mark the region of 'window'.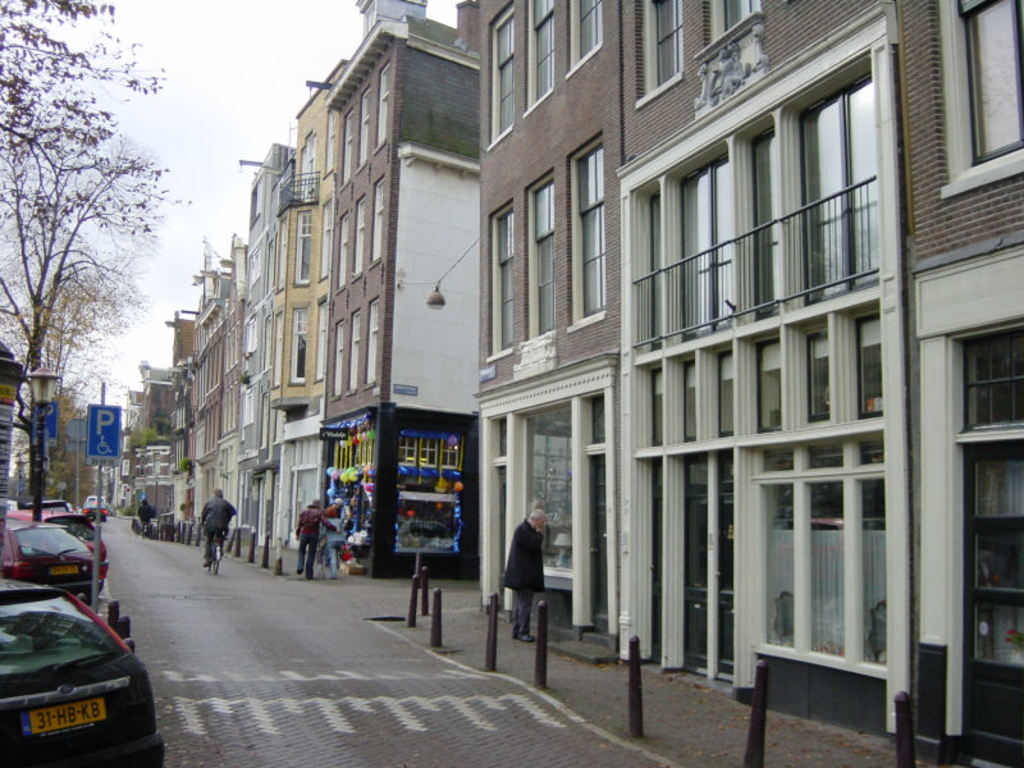
Region: <region>937, 0, 1023, 198</region>.
